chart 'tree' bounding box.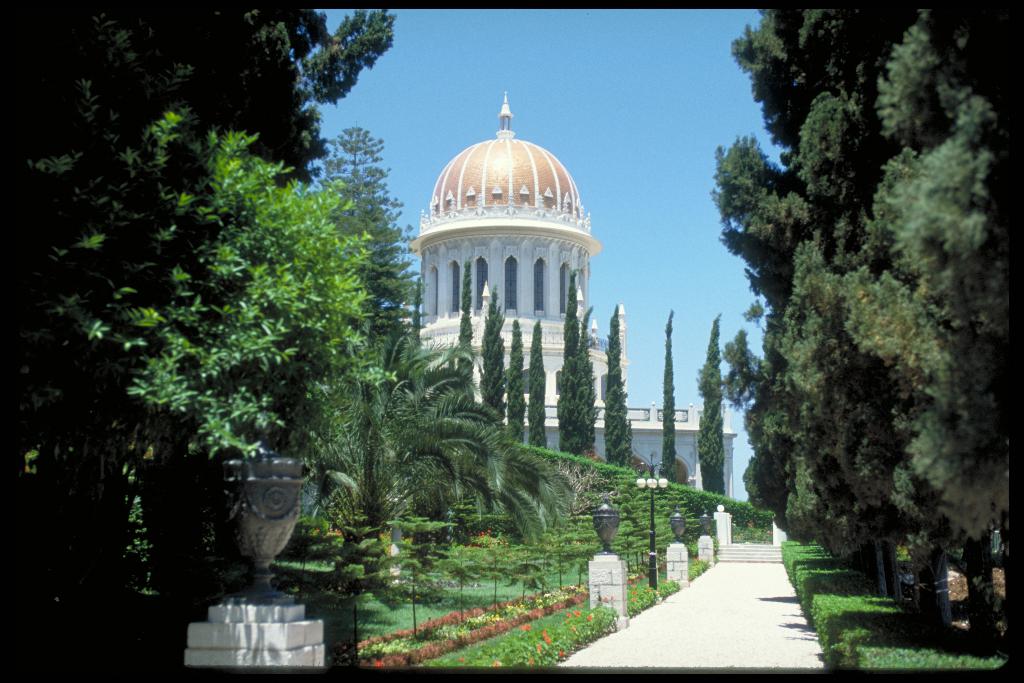
Charted: (x1=455, y1=265, x2=480, y2=431).
